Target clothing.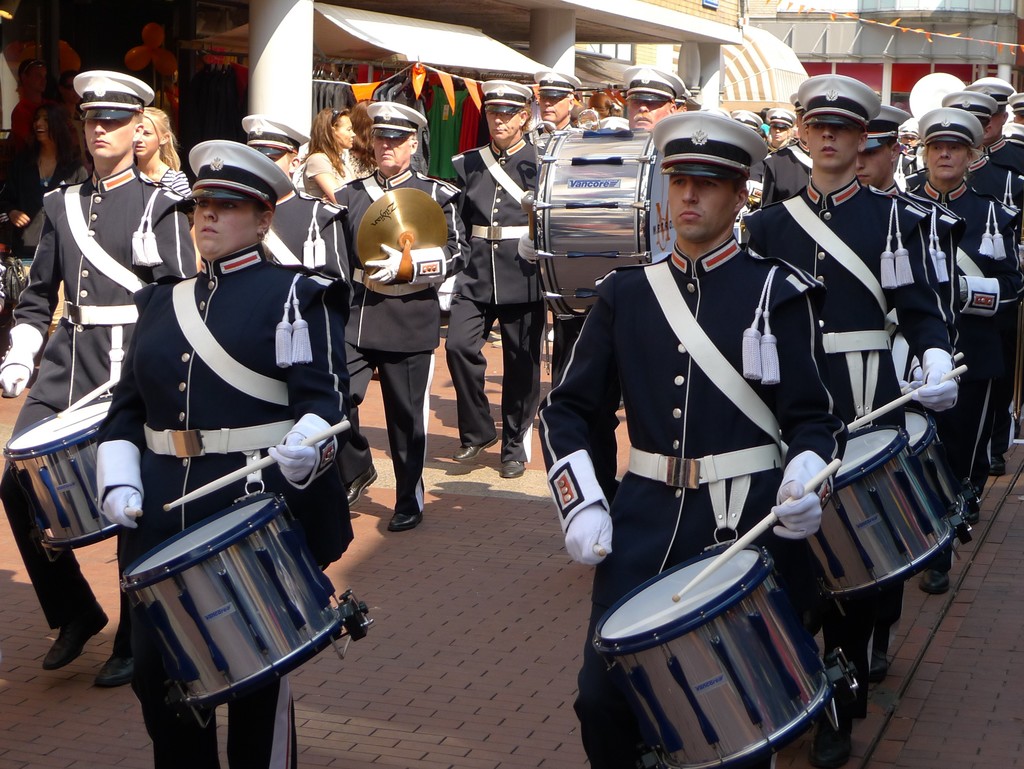
Target region: 159, 167, 194, 199.
